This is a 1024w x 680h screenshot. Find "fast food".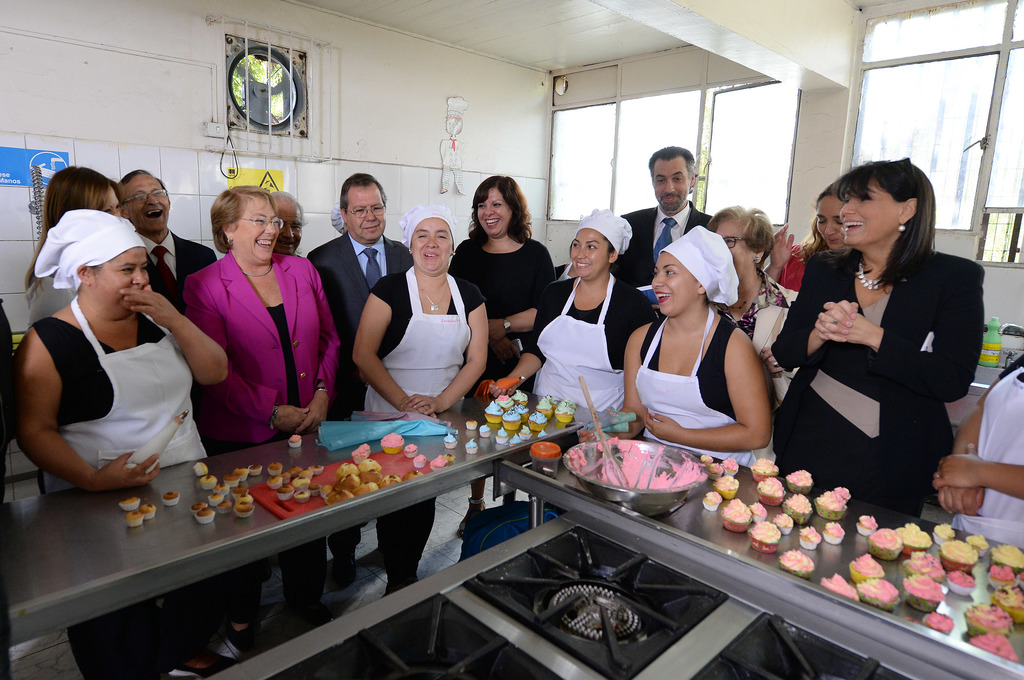
Bounding box: 700 492 718 518.
